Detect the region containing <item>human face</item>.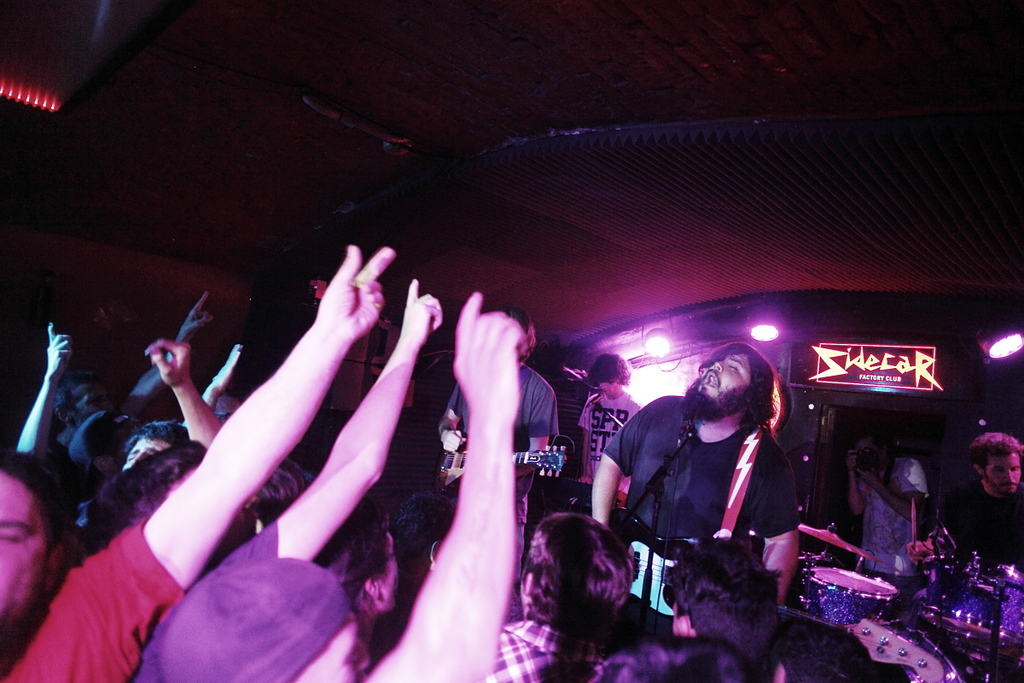
left=381, top=532, right=399, bottom=611.
